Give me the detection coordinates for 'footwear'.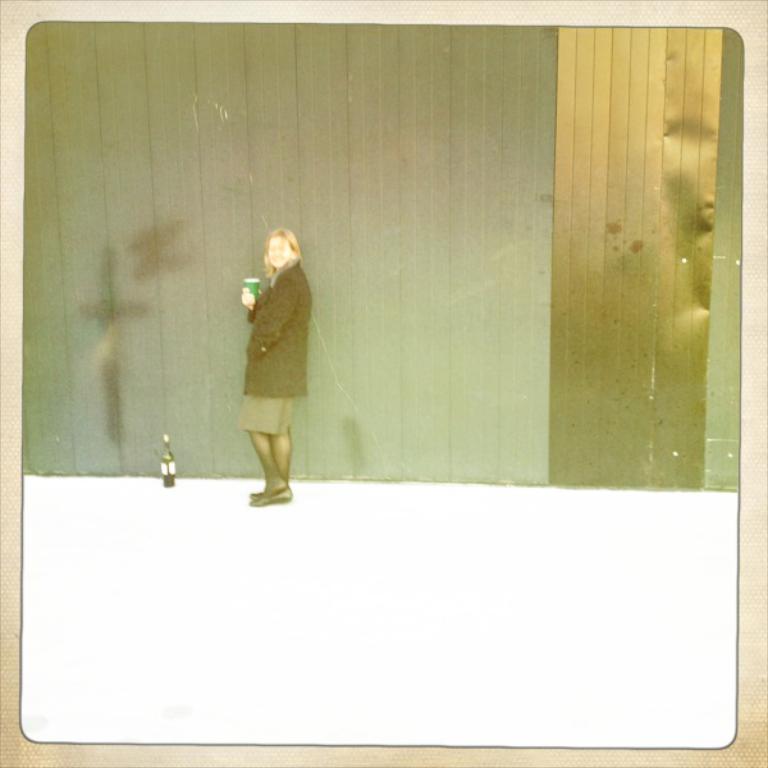
[251,486,291,507].
